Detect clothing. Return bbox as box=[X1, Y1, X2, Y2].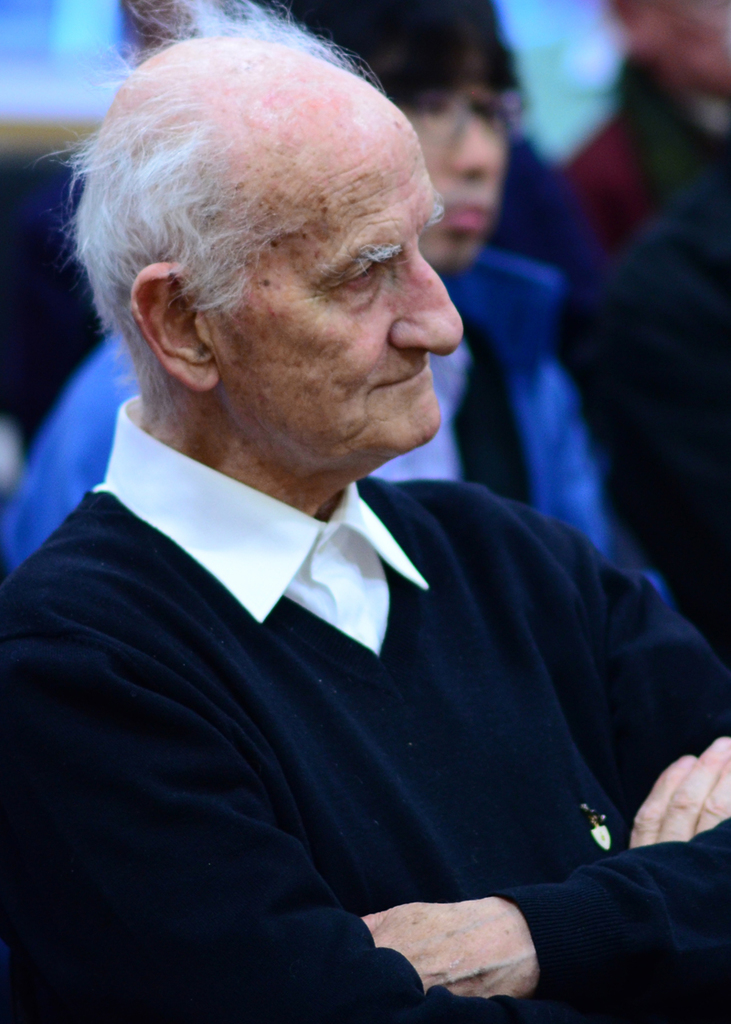
box=[551, 48, 730, 247].
